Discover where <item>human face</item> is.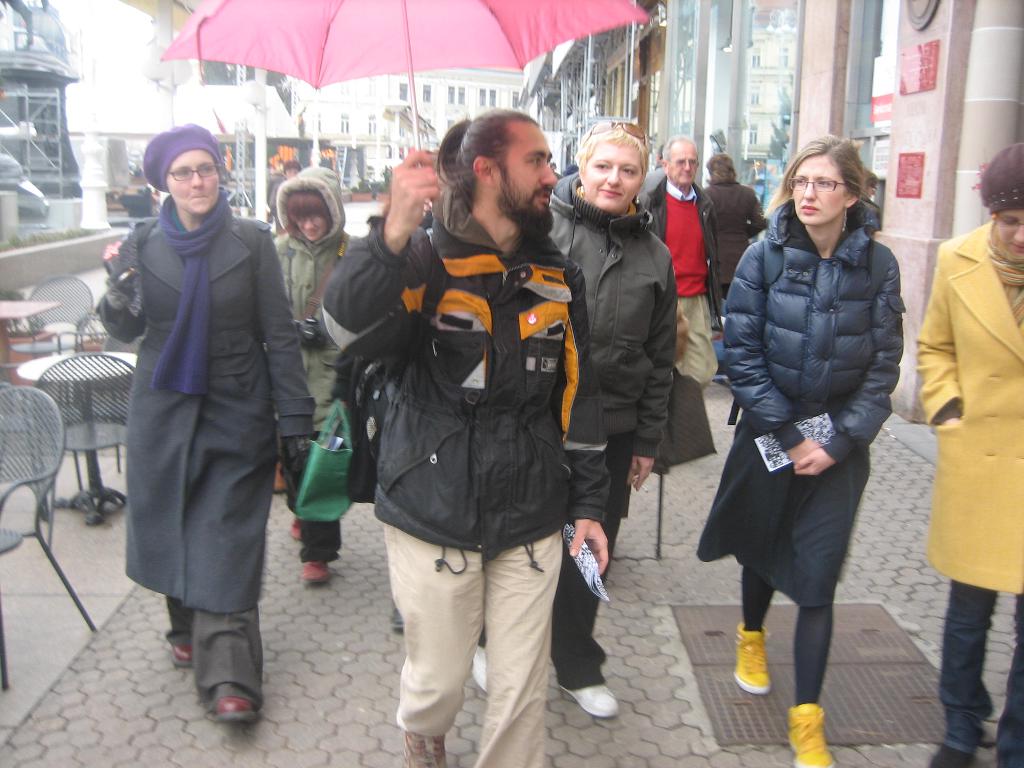
Discovered at bbox=(169, 151, 220, 207).
